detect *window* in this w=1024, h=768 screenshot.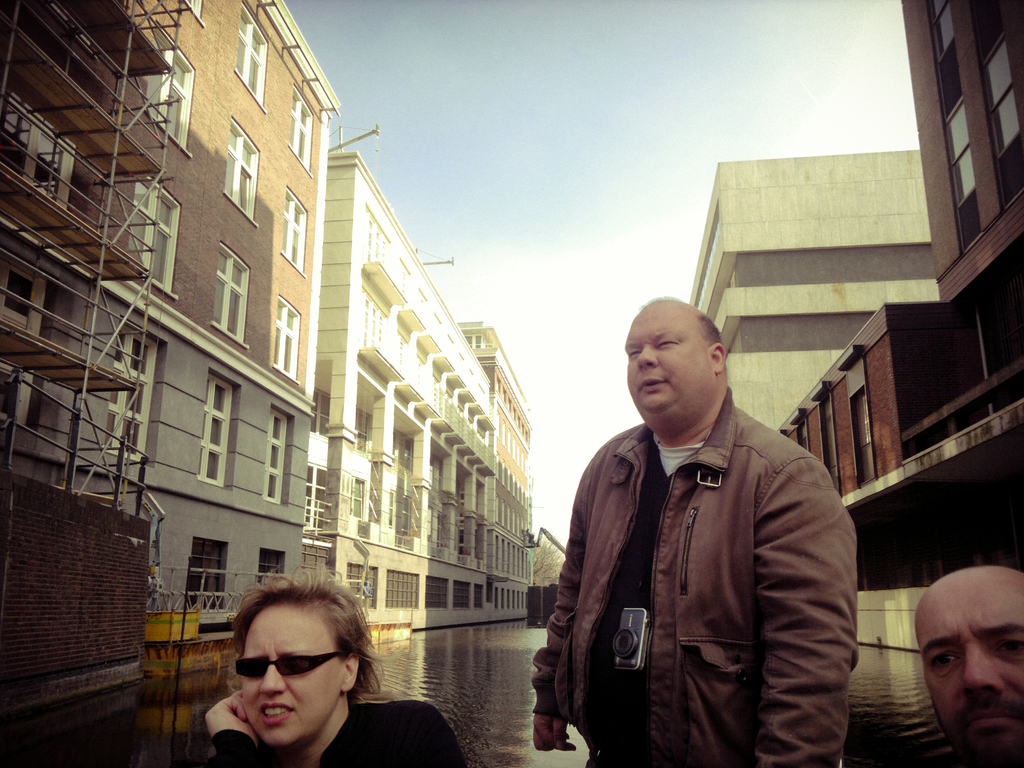
Detection: locate(221, 114, 260, 223).
